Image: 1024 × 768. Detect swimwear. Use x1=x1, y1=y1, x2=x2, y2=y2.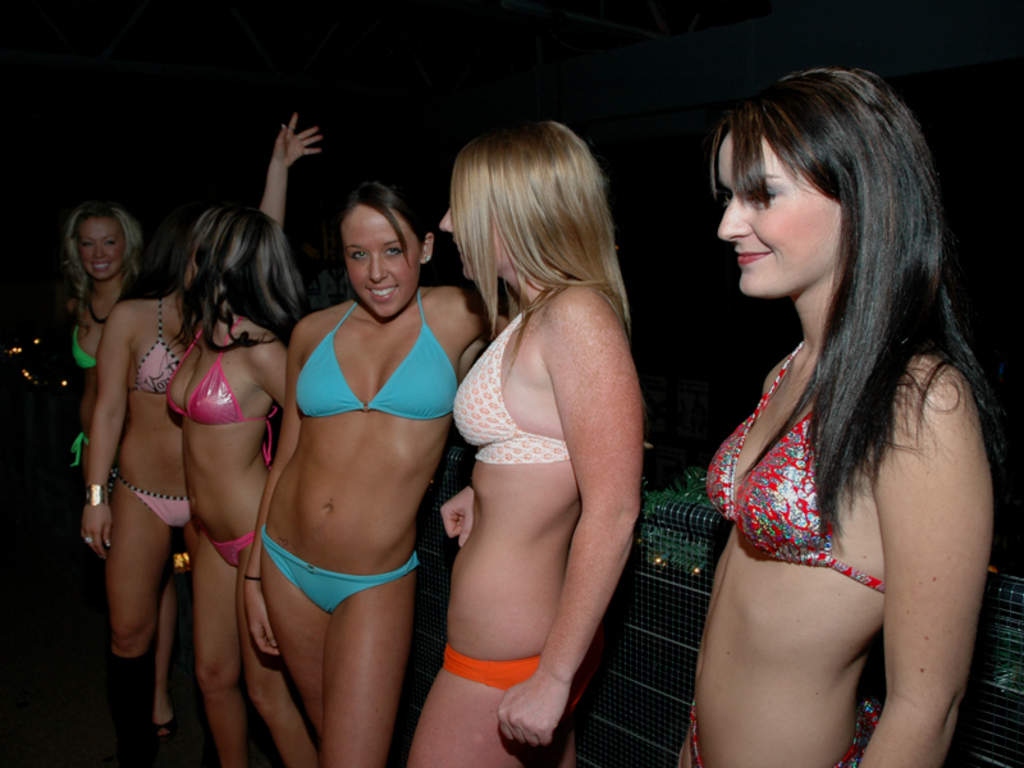
x1=72, y1=433, x2=90, y2=468.
